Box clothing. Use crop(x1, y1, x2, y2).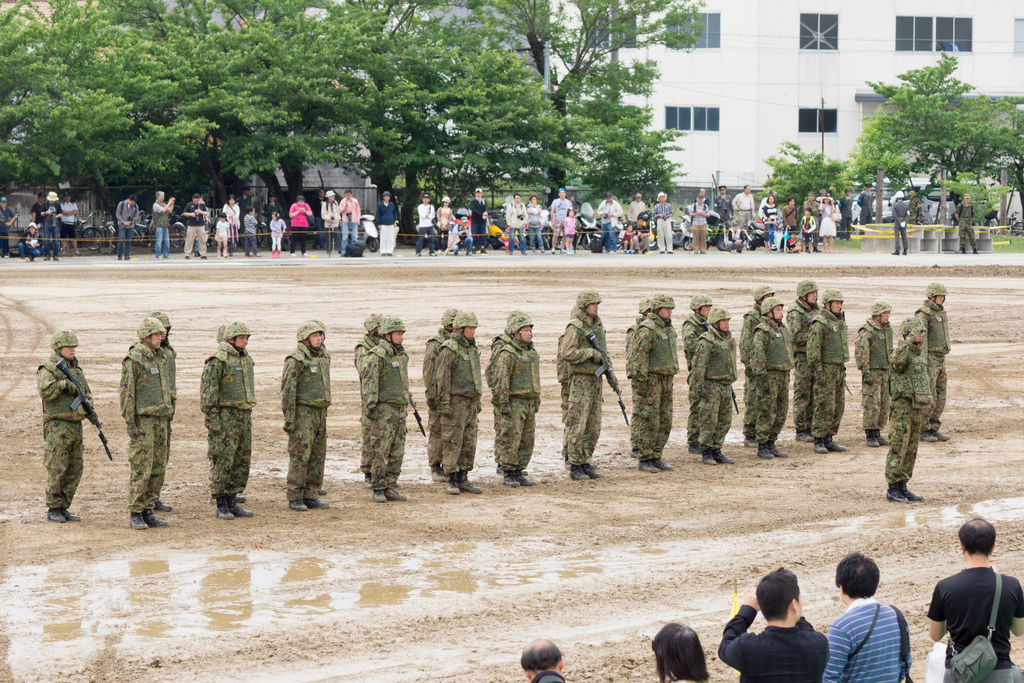
crop(621, 231, 637, 245).
